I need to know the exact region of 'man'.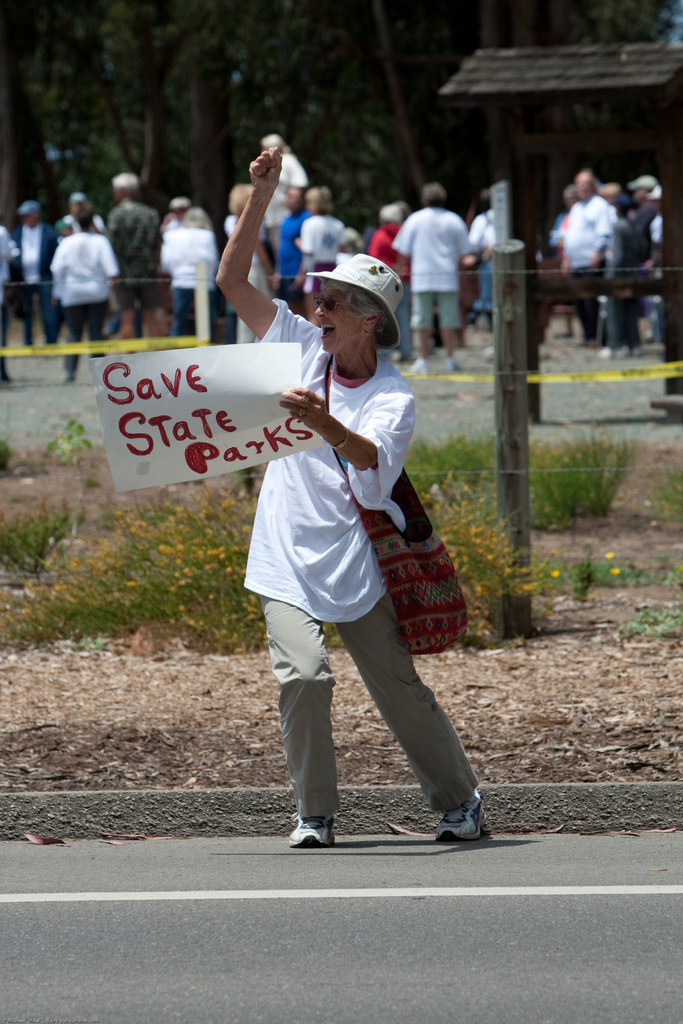
Region: 400:174:485:330.
